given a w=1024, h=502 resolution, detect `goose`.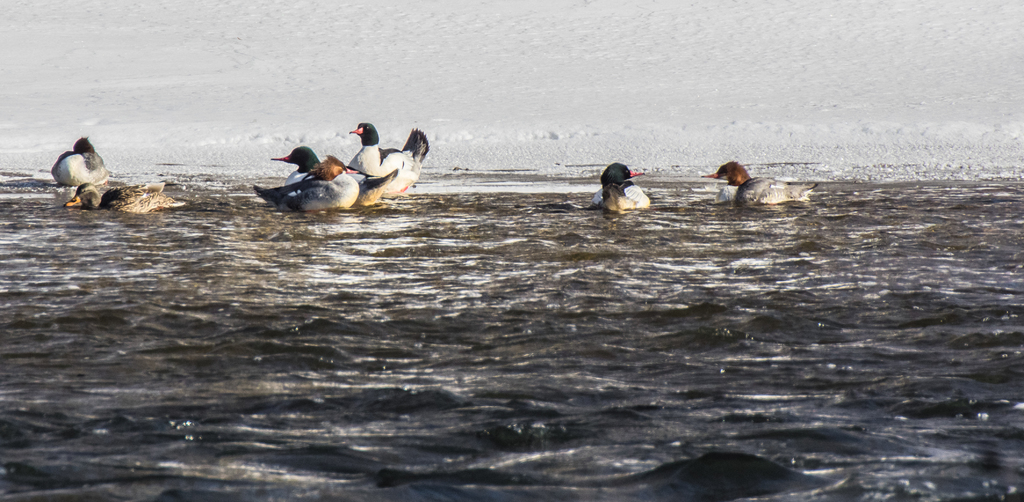
region(597, 162, 647, 210).
